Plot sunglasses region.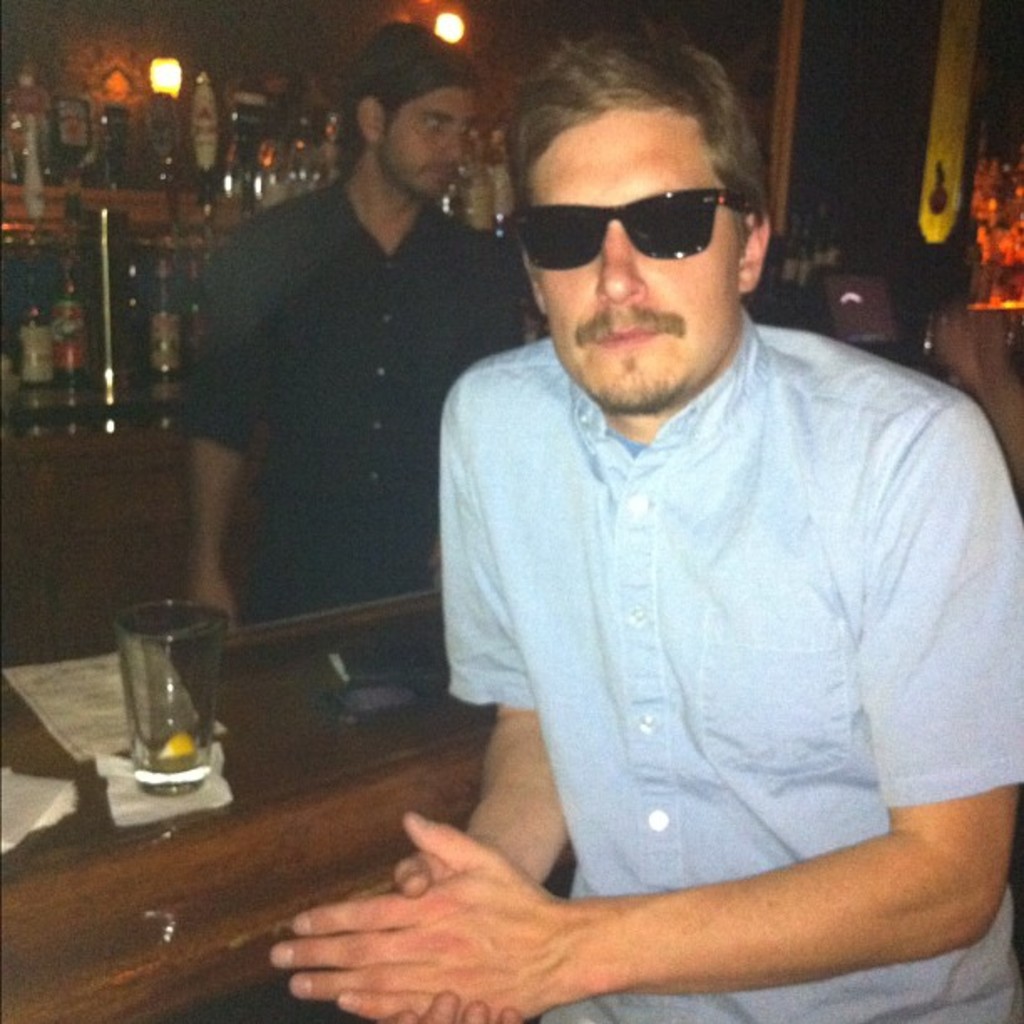
Plotted at x1=500 y1=187 x2=768 y2=274.
